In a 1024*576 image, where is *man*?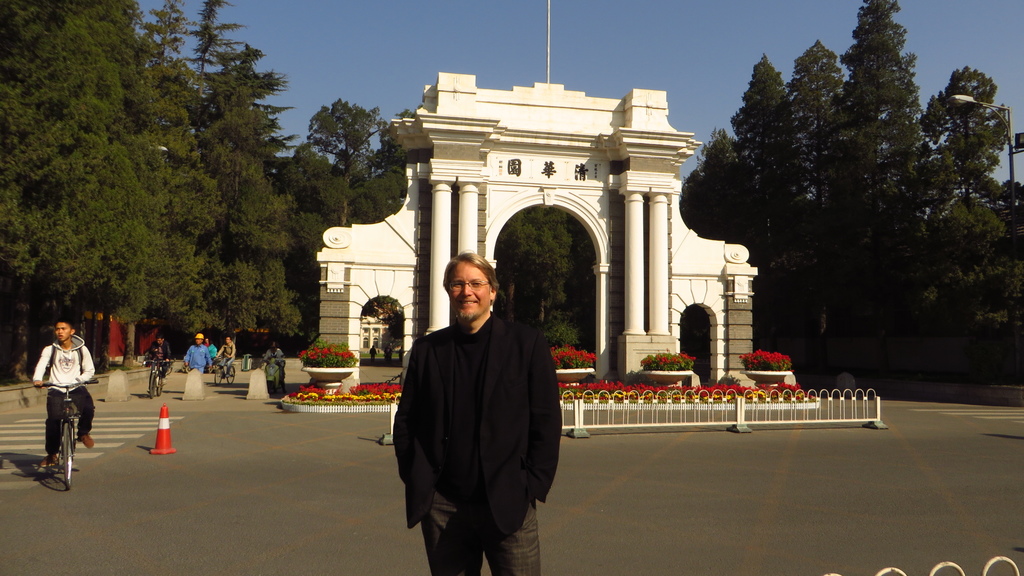
bbox=(184, 333, 211, 377).
